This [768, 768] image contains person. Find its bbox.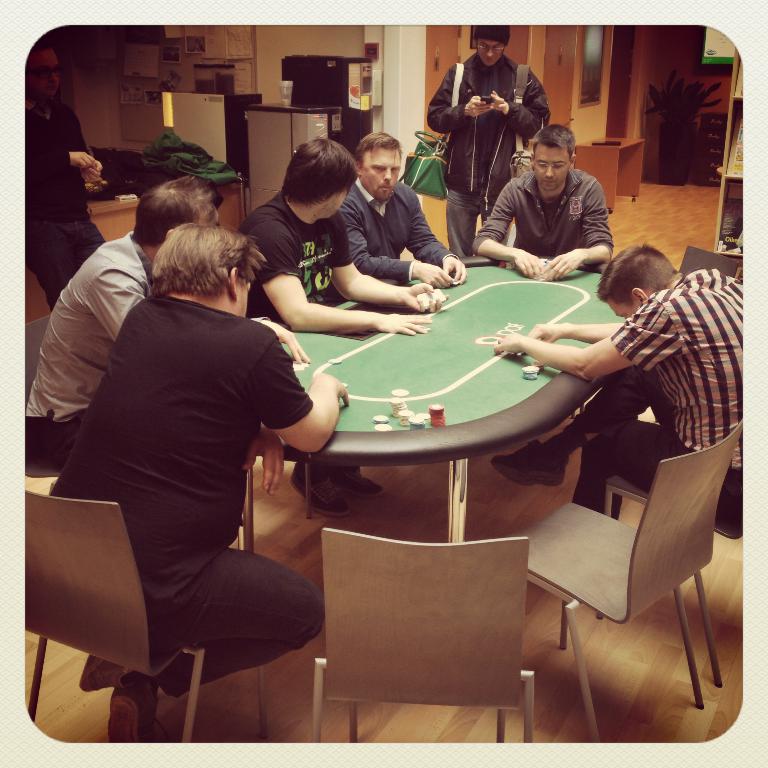
bbox(426, 26, 551, 264).
